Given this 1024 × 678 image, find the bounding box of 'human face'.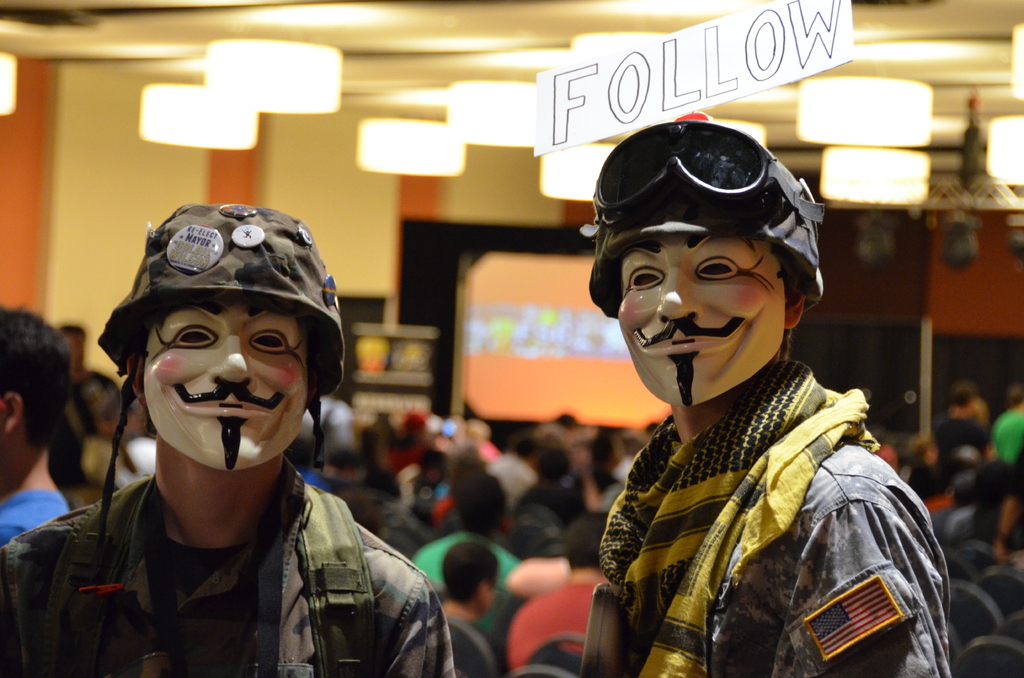
detection(147, 296, 316, 476).
